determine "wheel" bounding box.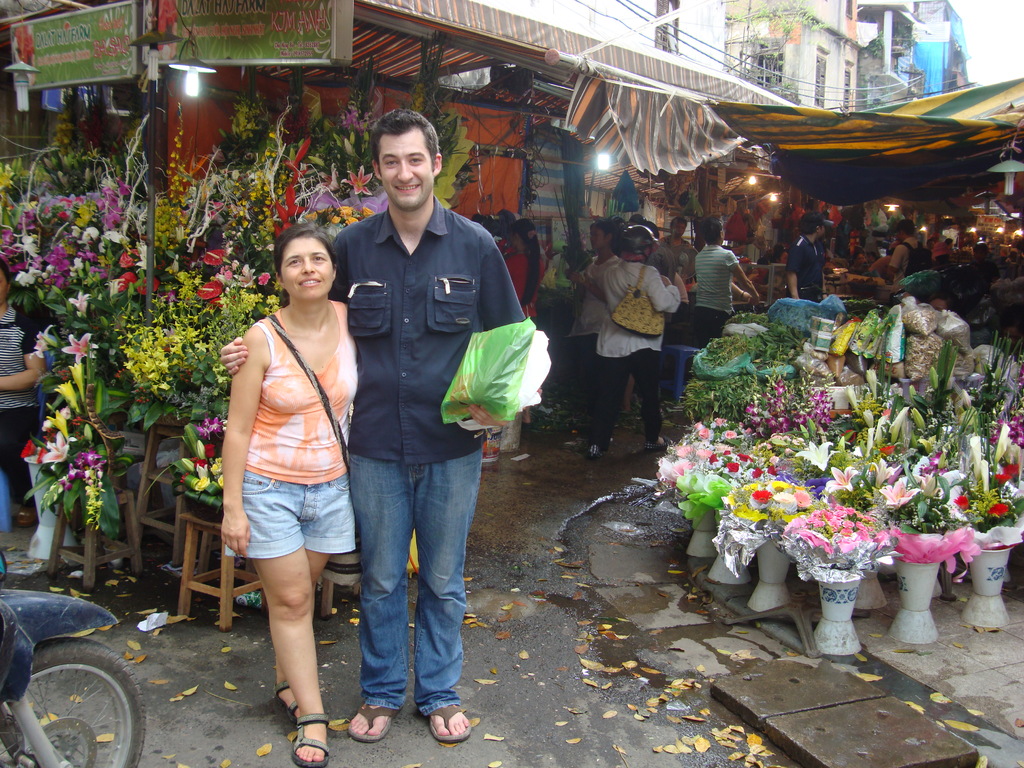
Determined: BBox(0, 641, 147, 767).
